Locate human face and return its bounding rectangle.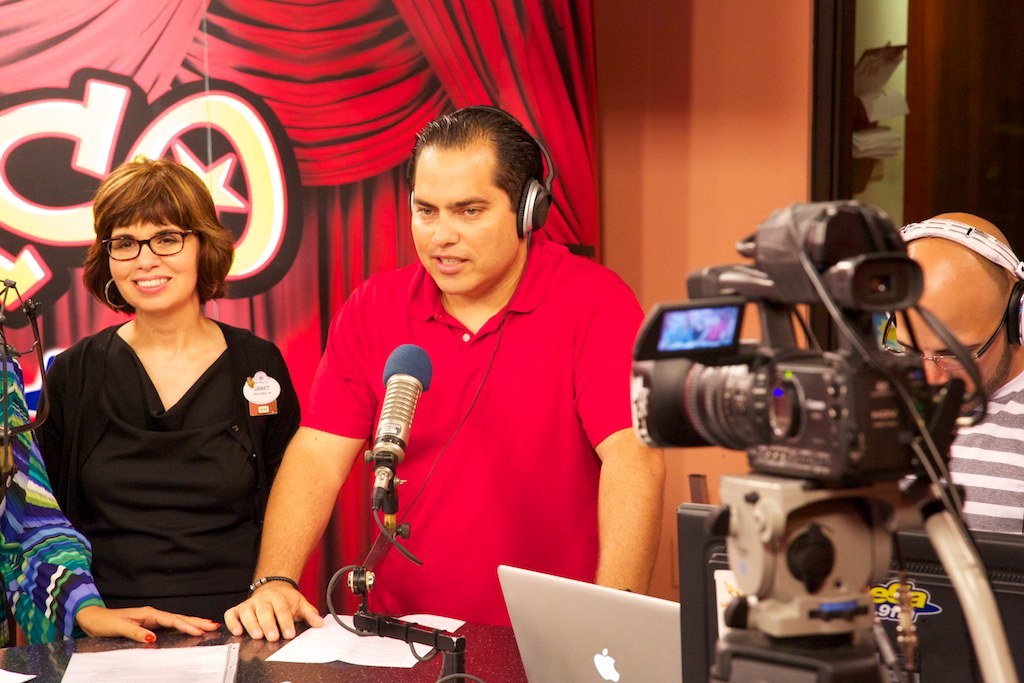
x1=412, y1=146, x2=518, y2=296.
